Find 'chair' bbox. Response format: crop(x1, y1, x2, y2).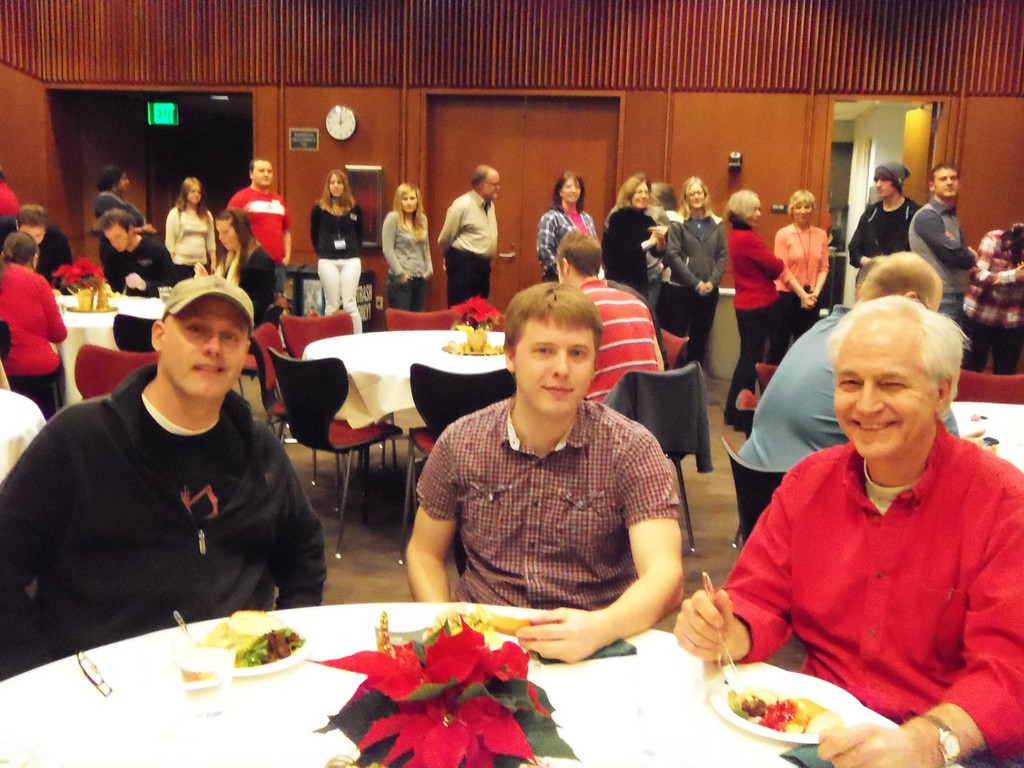
crop(398, 358, 520, 565).
